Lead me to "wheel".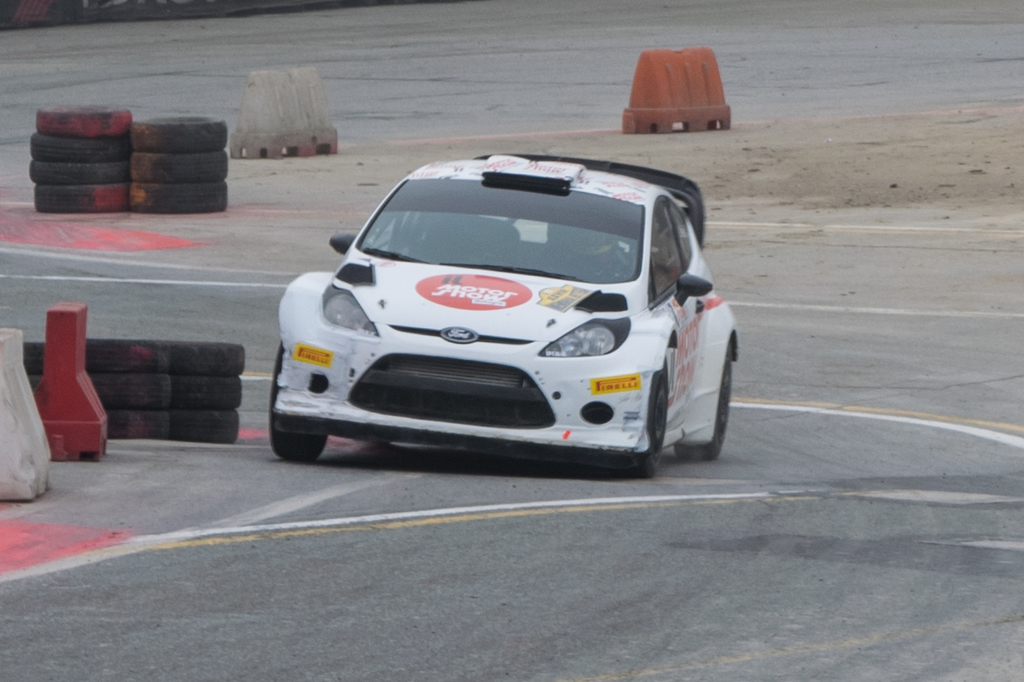
Lead to left=105, top=404, right=166, bottom=439.
